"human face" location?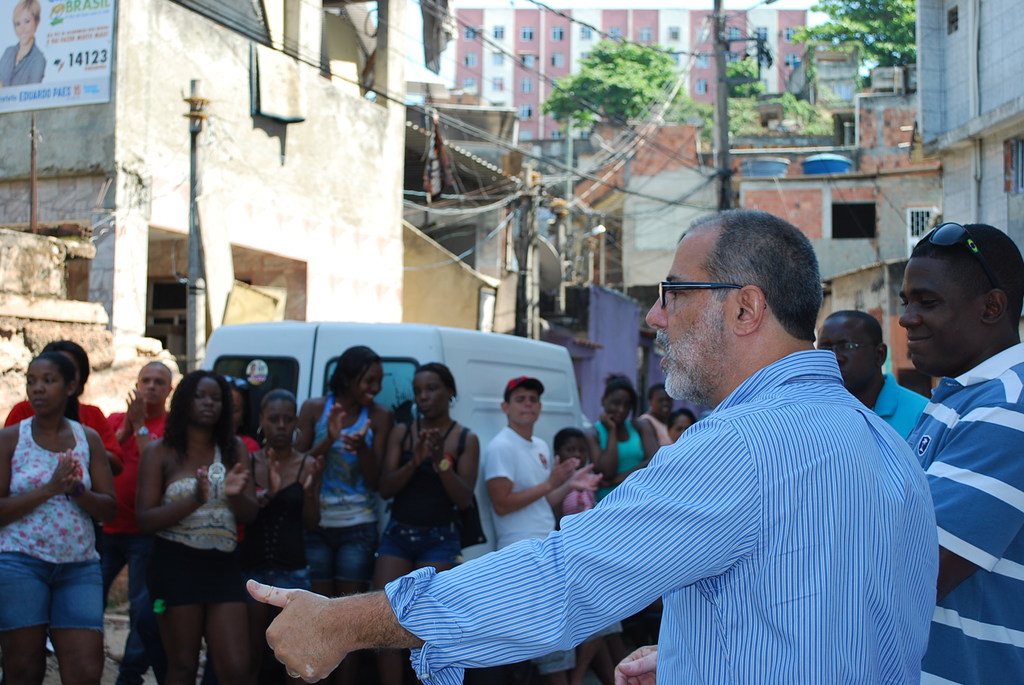
261:398:300:450
